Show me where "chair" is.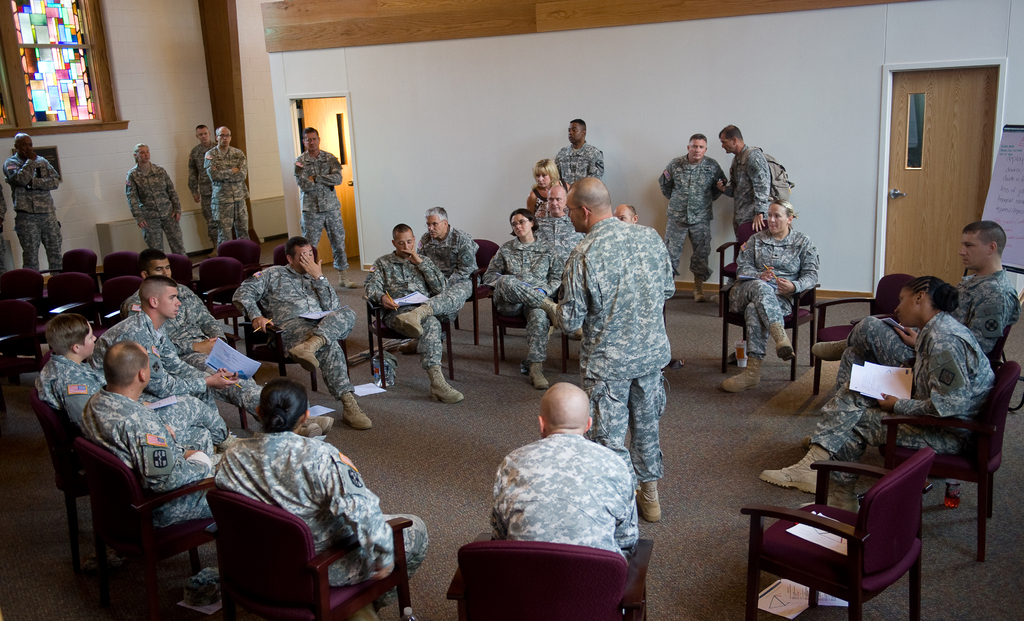
"chair" is at region(88, 249, 146, 297).
